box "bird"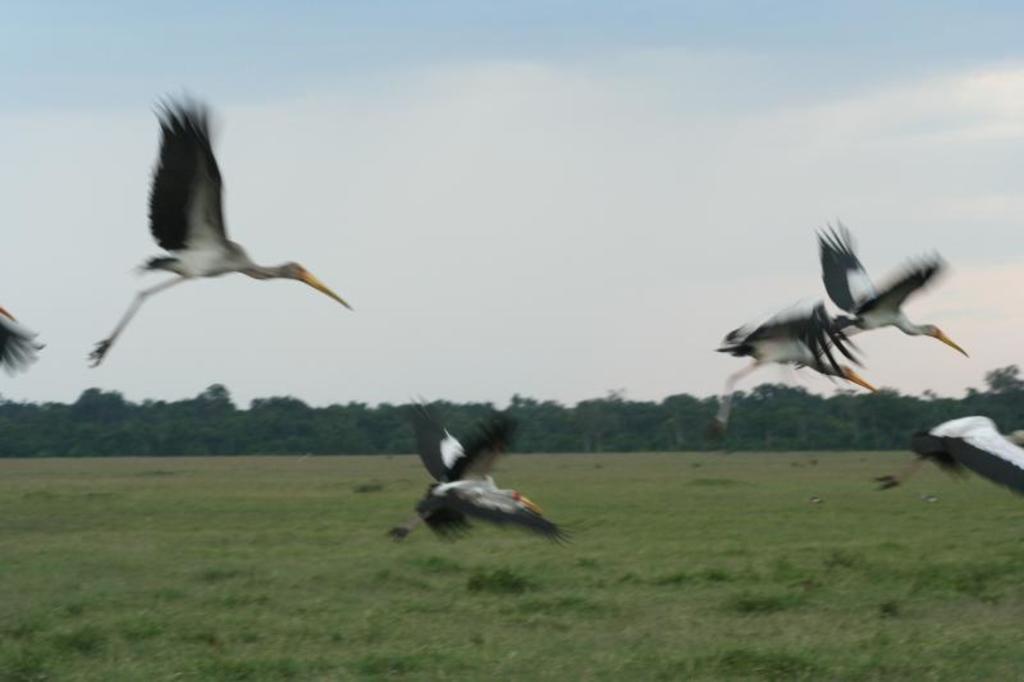
<region>385, 389, 603, 553</region>
